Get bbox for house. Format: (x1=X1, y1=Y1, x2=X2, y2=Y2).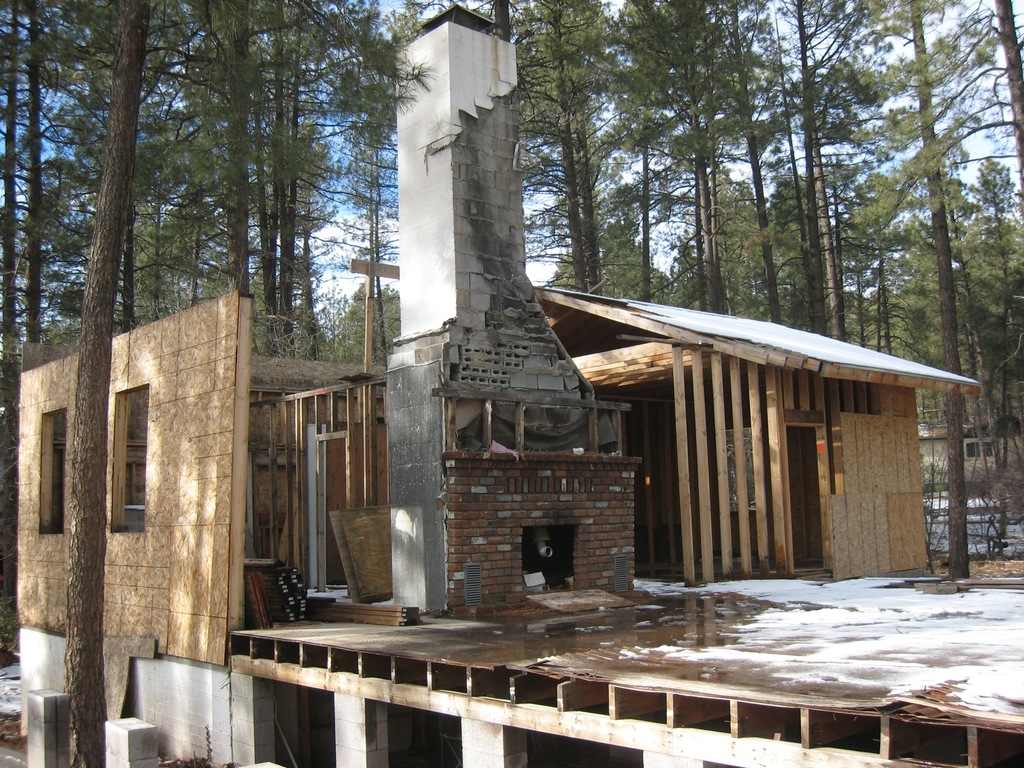
(x1=492, y1=273, x2=974, y2=614).
